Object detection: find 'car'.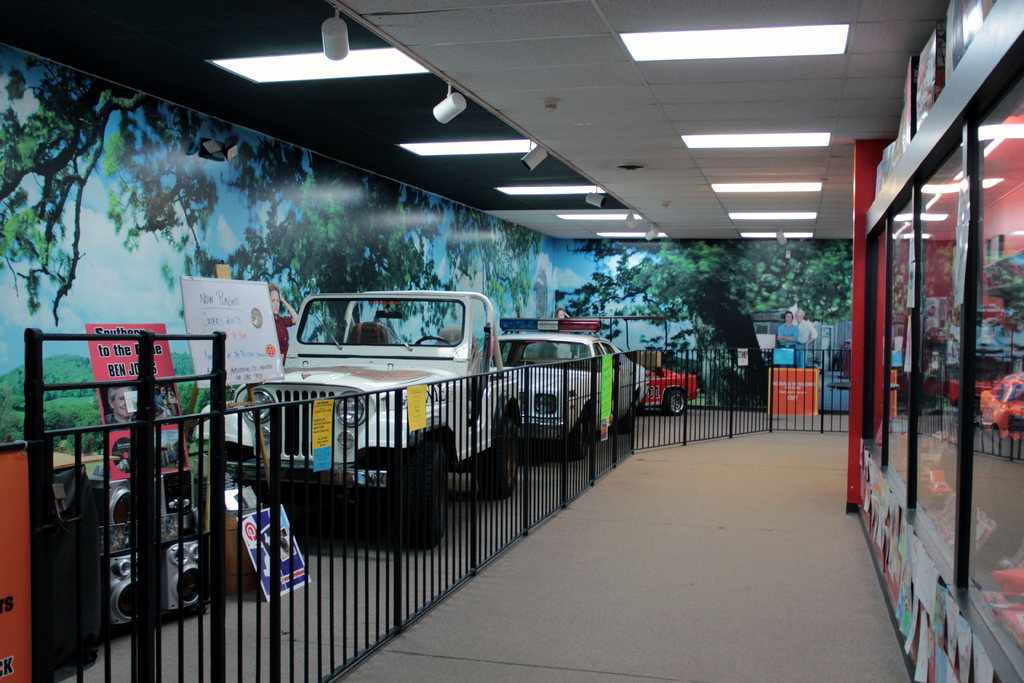
635,357,699,412.
